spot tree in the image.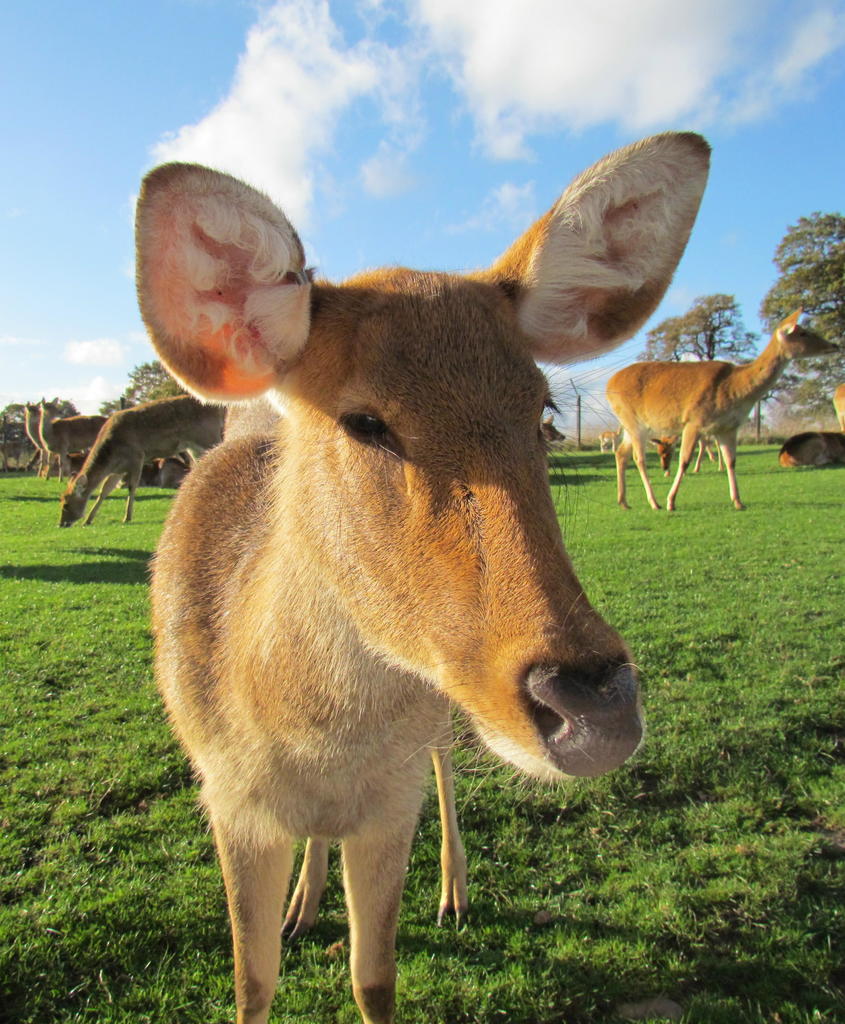
tree found at 635,291,764,370.
